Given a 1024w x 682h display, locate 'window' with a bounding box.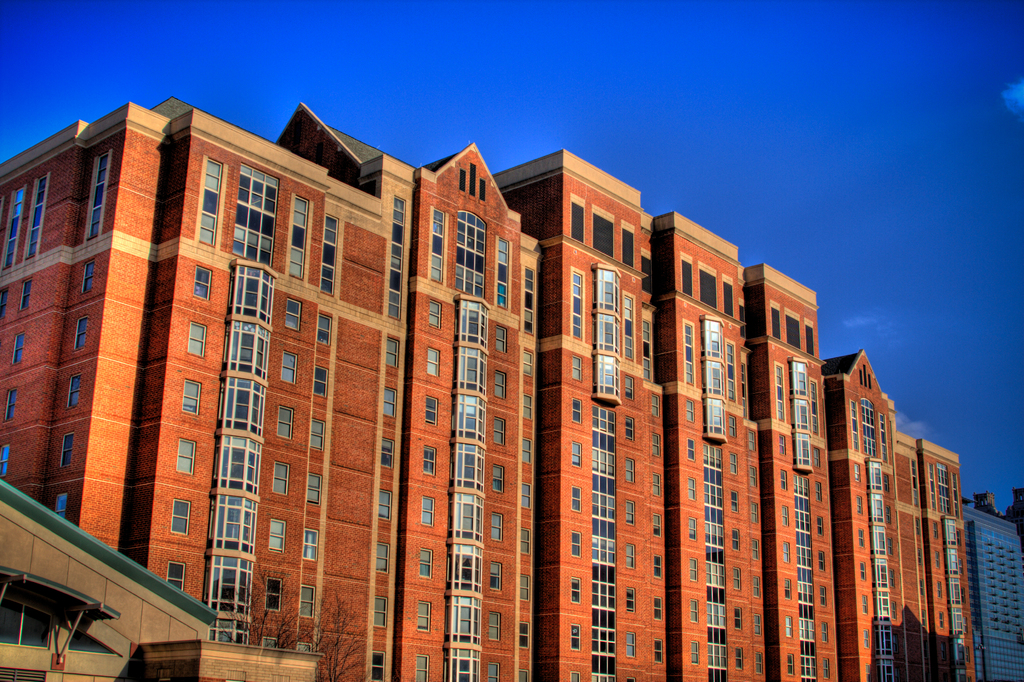
Located: [x1=517, y1=670, x2=530, y2=681].
